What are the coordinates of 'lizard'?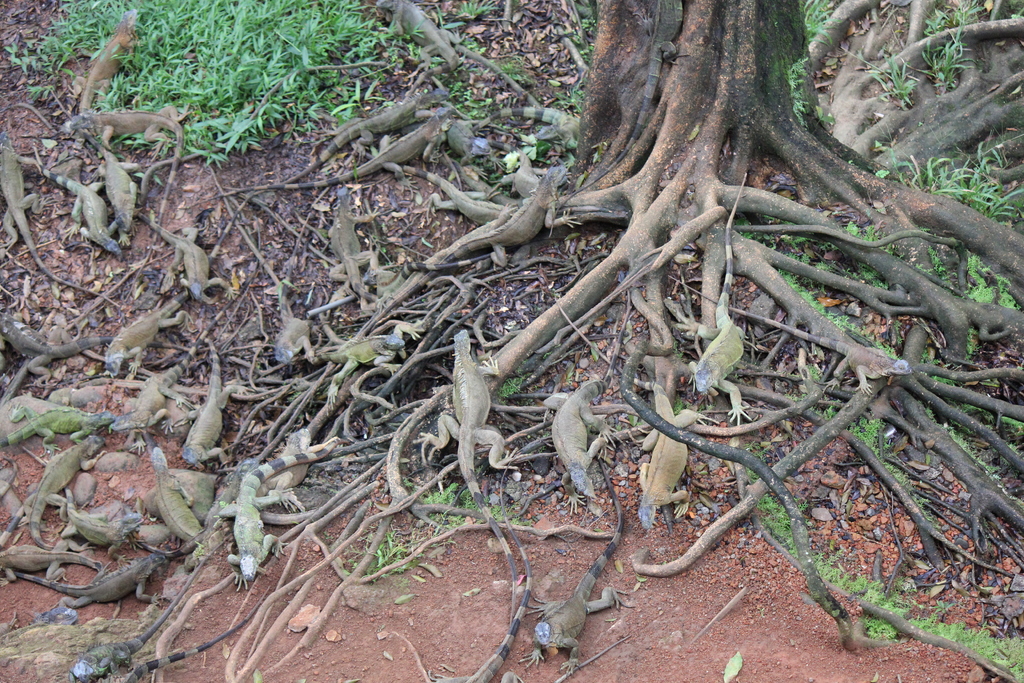
detection(314, 194, 378, 297).
